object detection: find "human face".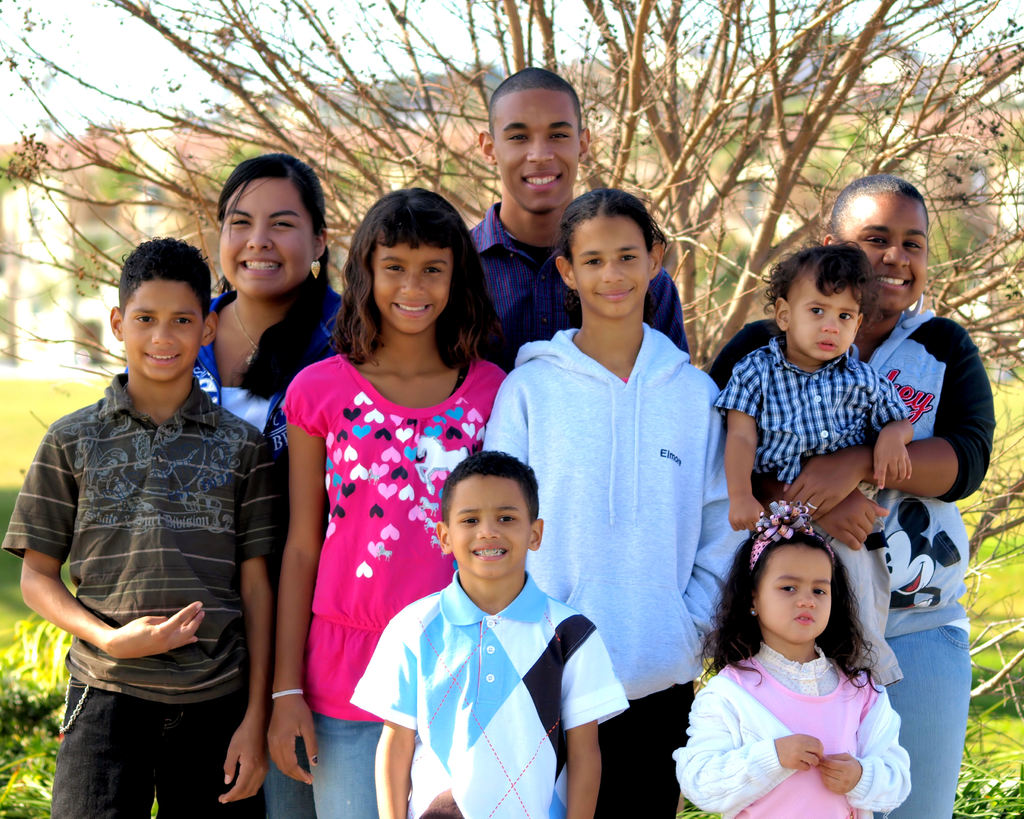
detection(218, 181, 317, 296).
